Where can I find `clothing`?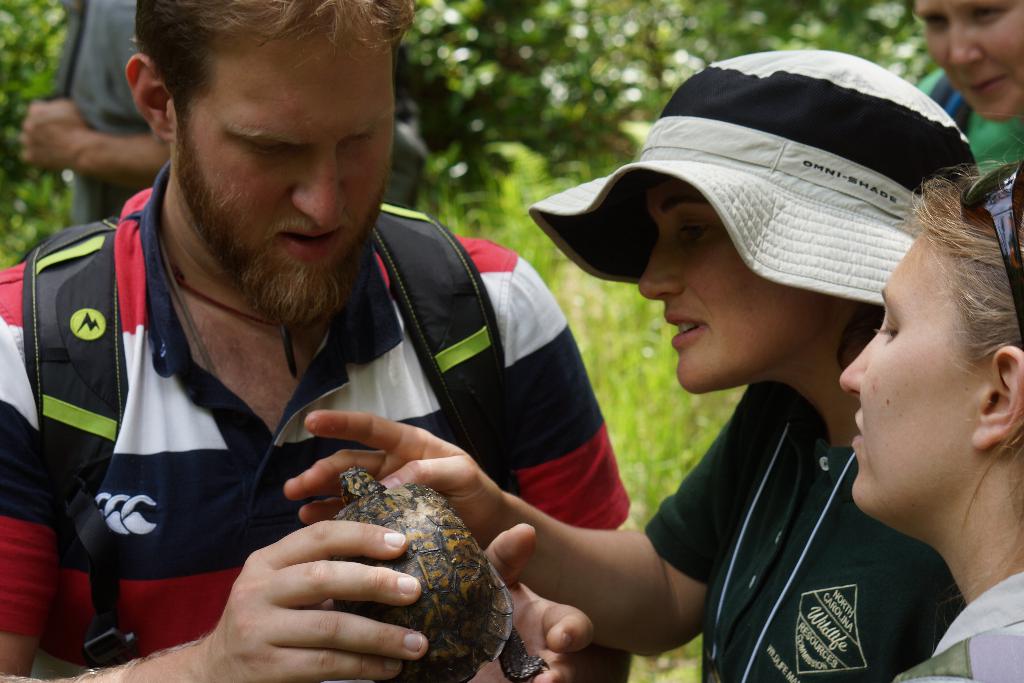
You can find it at 0/178/634/682.
